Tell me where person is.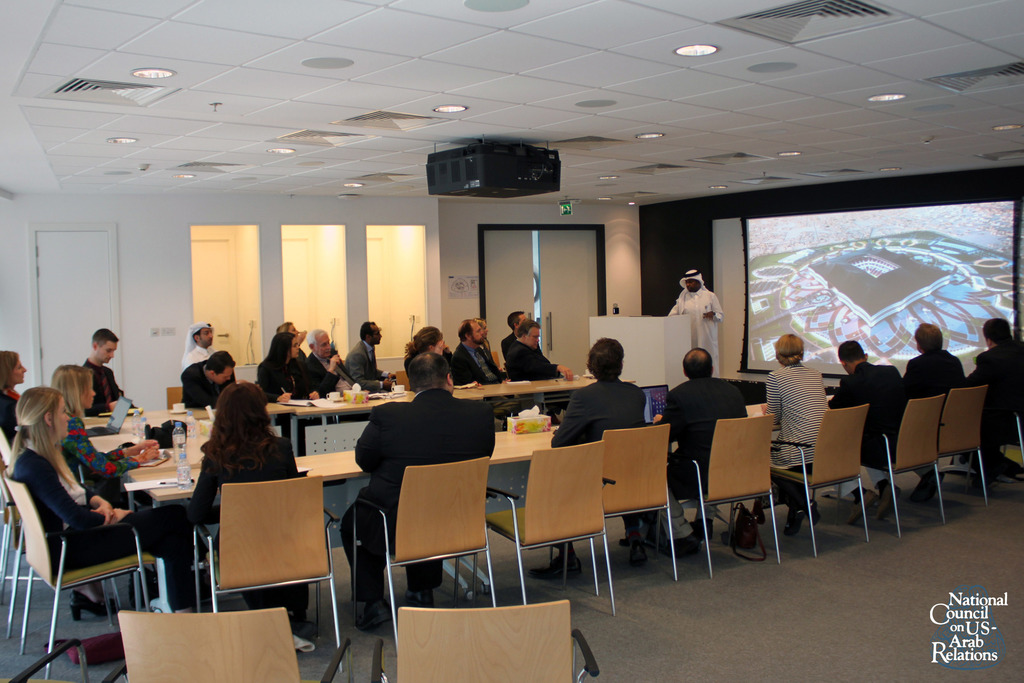
person is at (x1=511, y1=322, x2=573, y2=377).
